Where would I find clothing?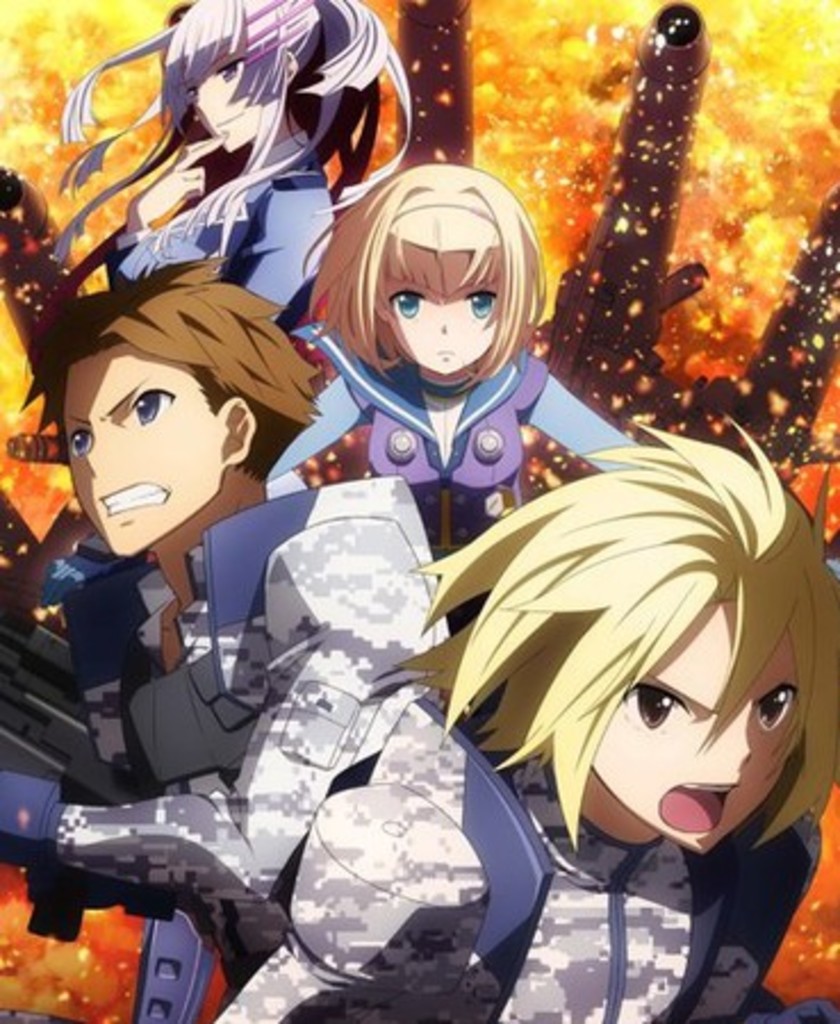
At bbox=[282, 321, 555, 555].
